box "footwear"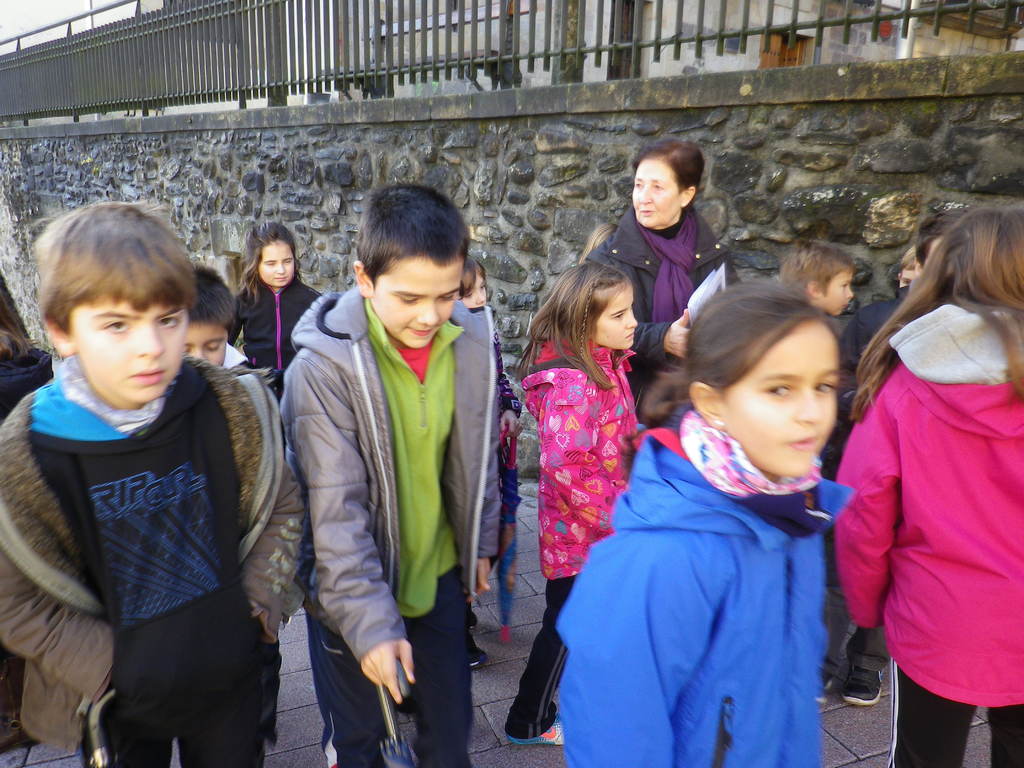
813:666:833:706
